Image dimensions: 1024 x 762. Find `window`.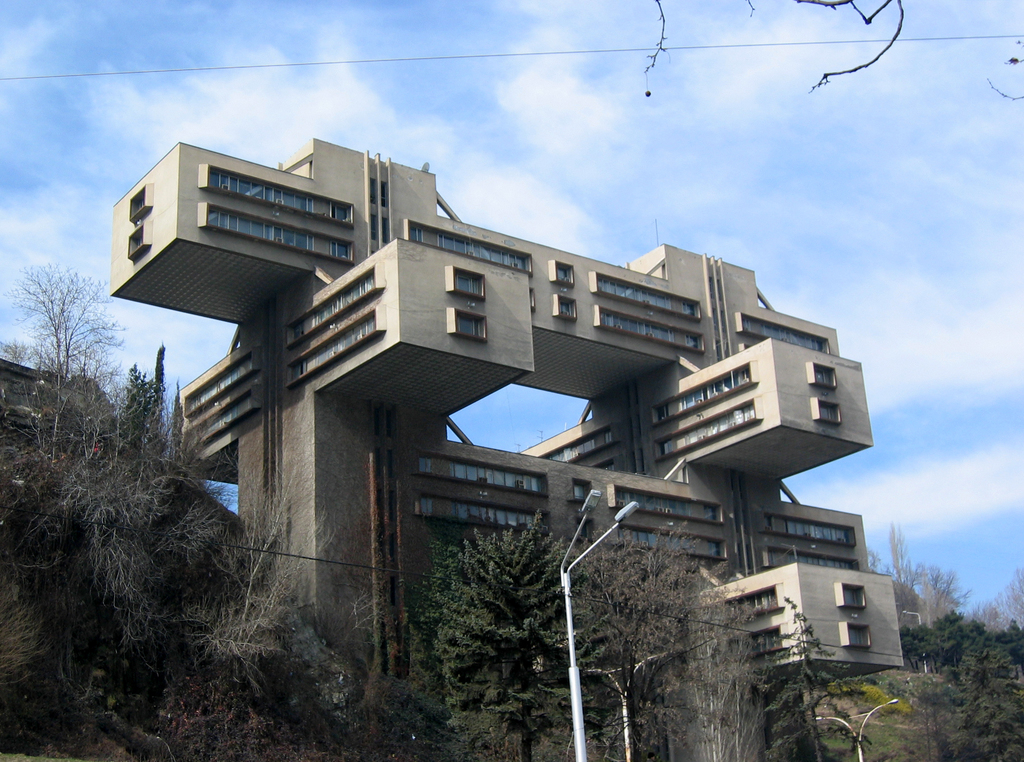
locate(406, 491, 552, 525).
